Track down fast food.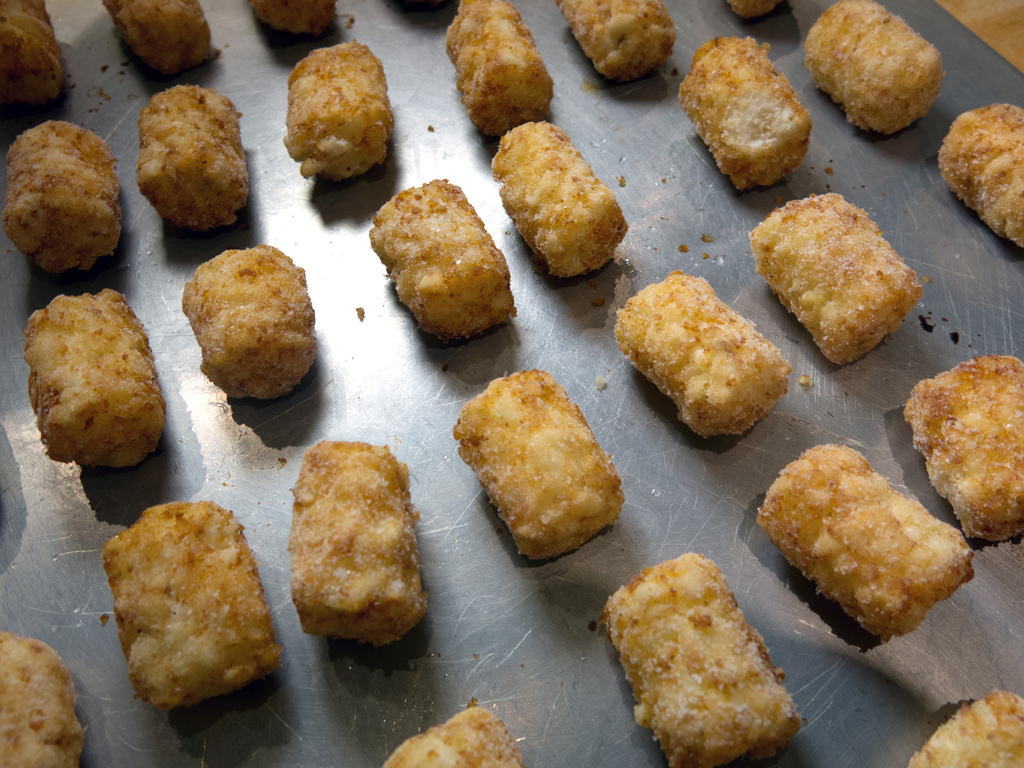
Tracked to [left=280, top=436, right=422, bottom=648].
